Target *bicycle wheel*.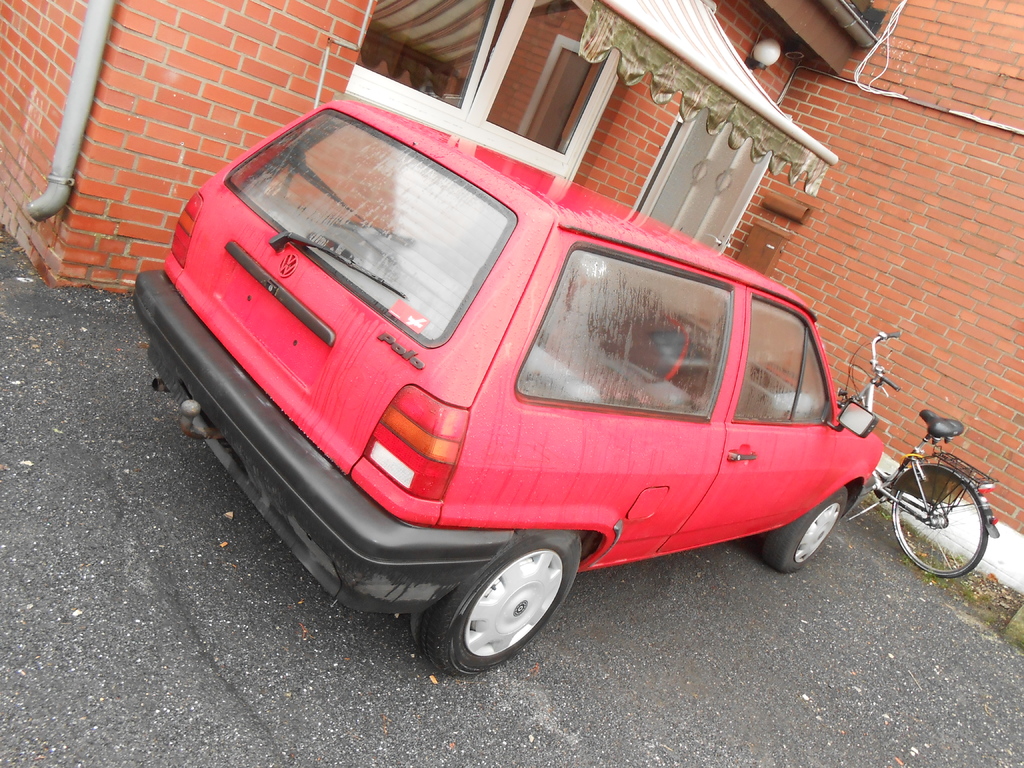
Target region: box=[890, 452, 989, 580].
